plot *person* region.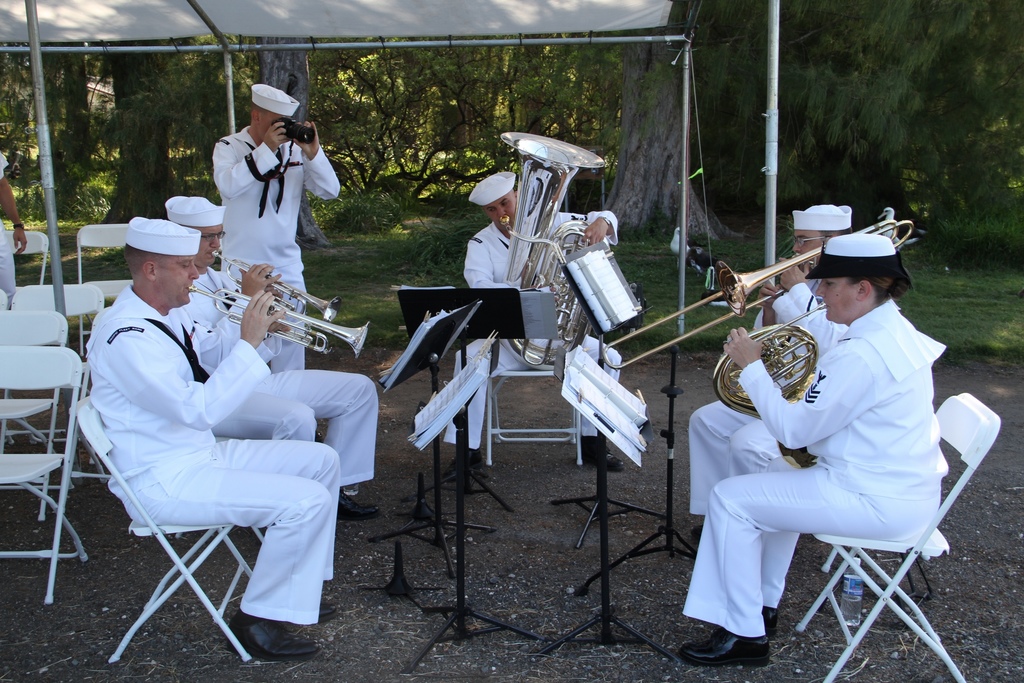
Plotted at bbox(438, 188, 627, 483).
